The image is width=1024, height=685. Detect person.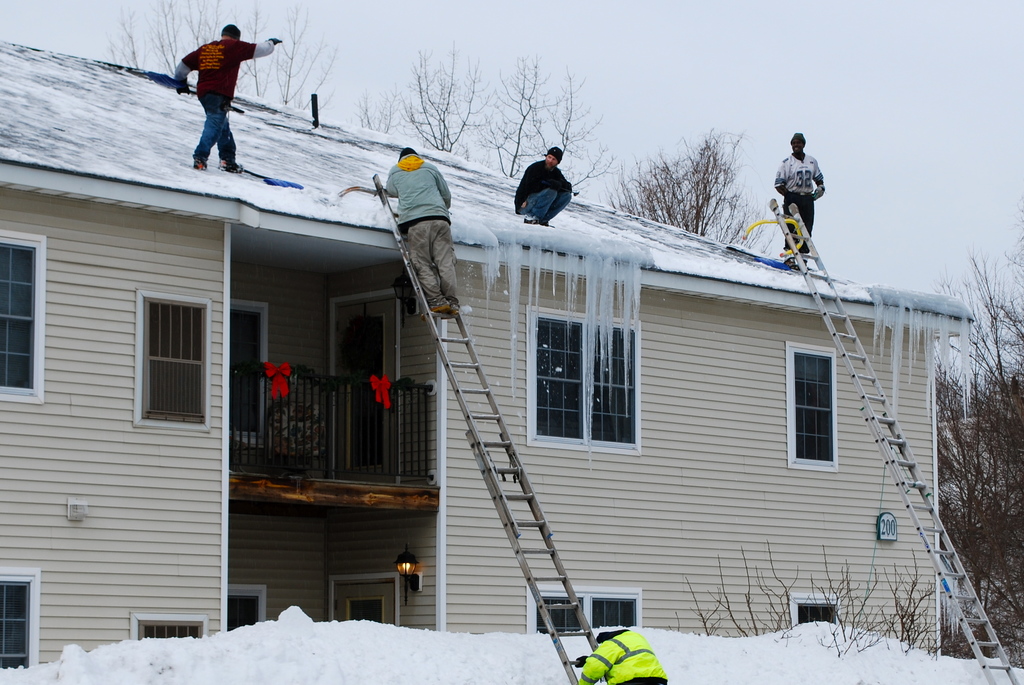
Detection: <box>170,12,254,177</box>.
